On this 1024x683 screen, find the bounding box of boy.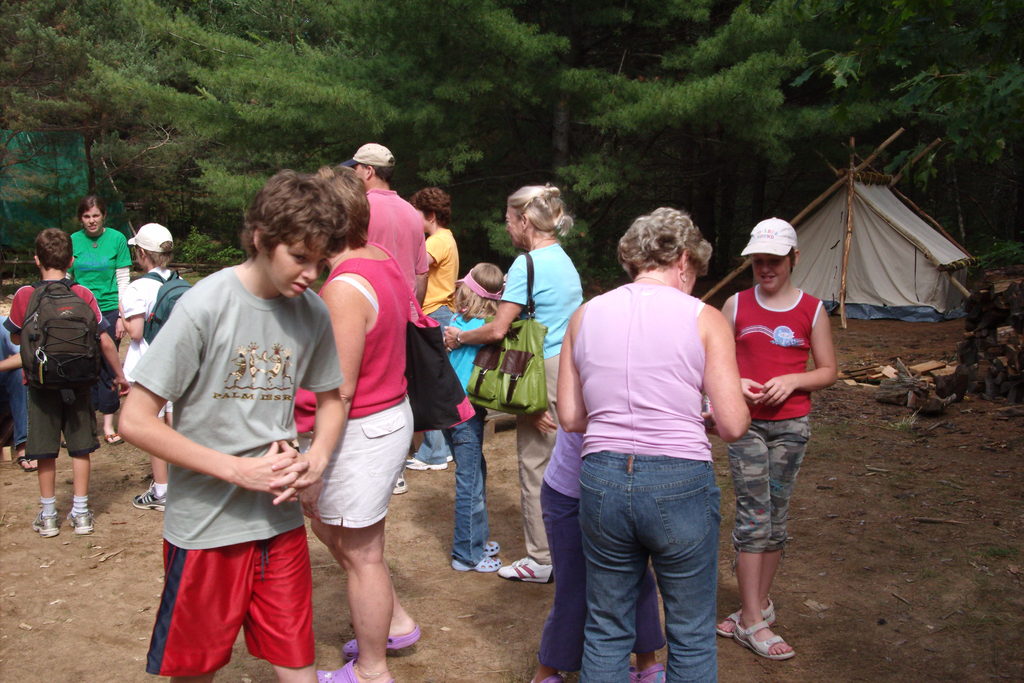
Bounding box: [111,169,343,680].
